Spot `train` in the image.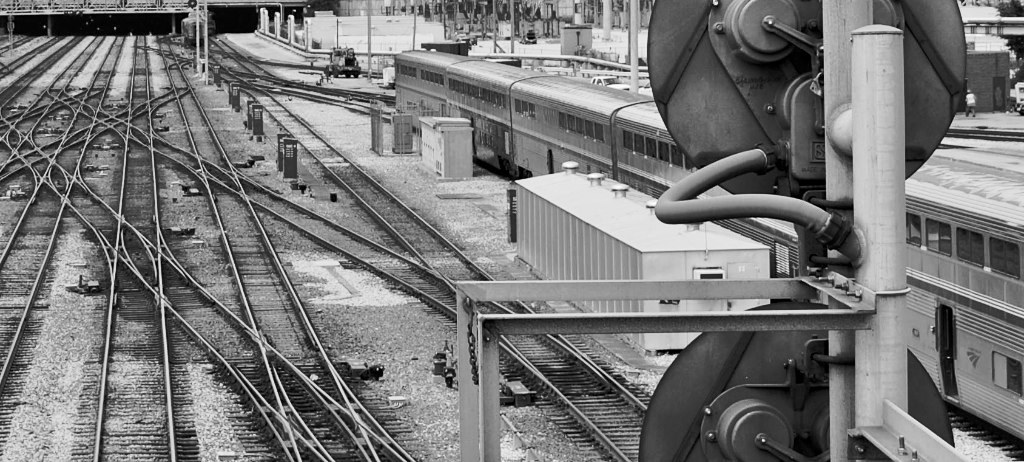
`train` found at locate(392, 44, 1023, 446).
